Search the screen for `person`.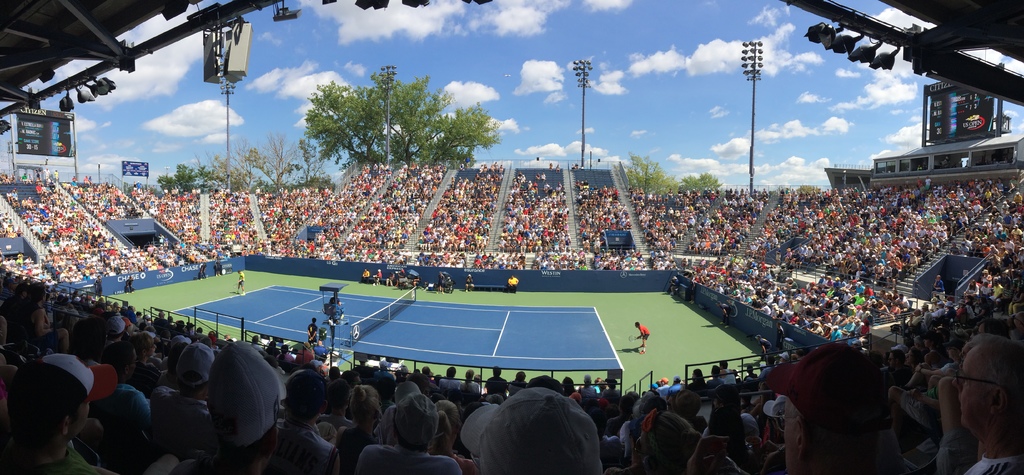
Found at x1=211, y1=257, x2=226, y2=275.
